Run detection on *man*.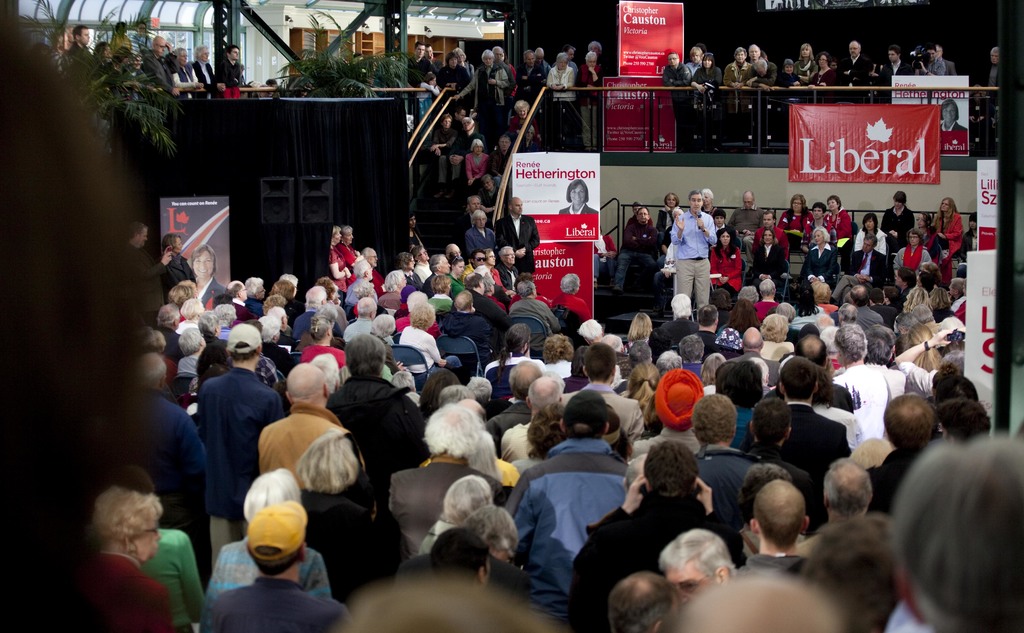
Result: x1=154 y1=306 x2=185 y2=367.
